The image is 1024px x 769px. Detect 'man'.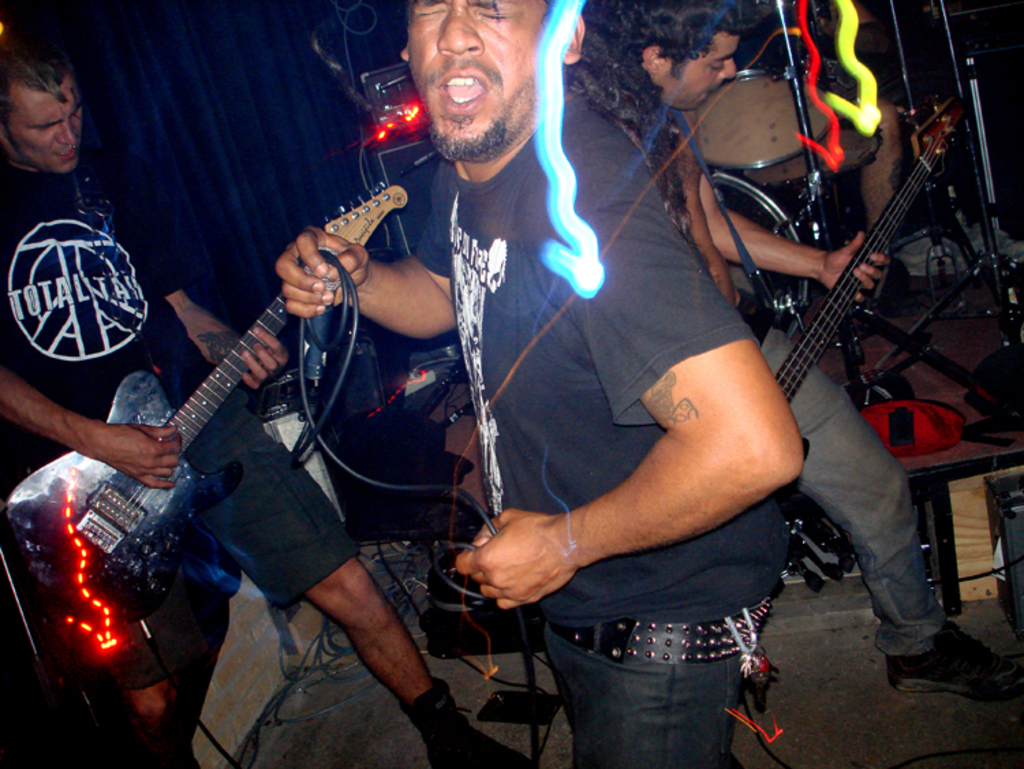
Detection: crop(268, 0, 811, 768).
